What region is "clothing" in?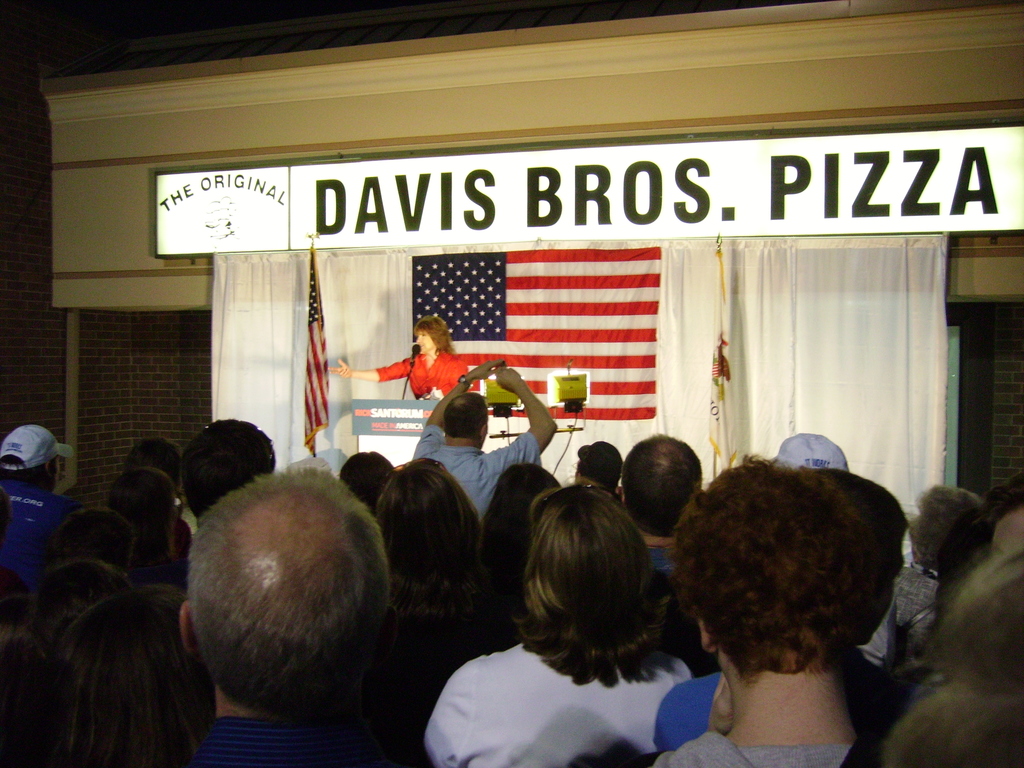
[0, 476, 71, 597].
